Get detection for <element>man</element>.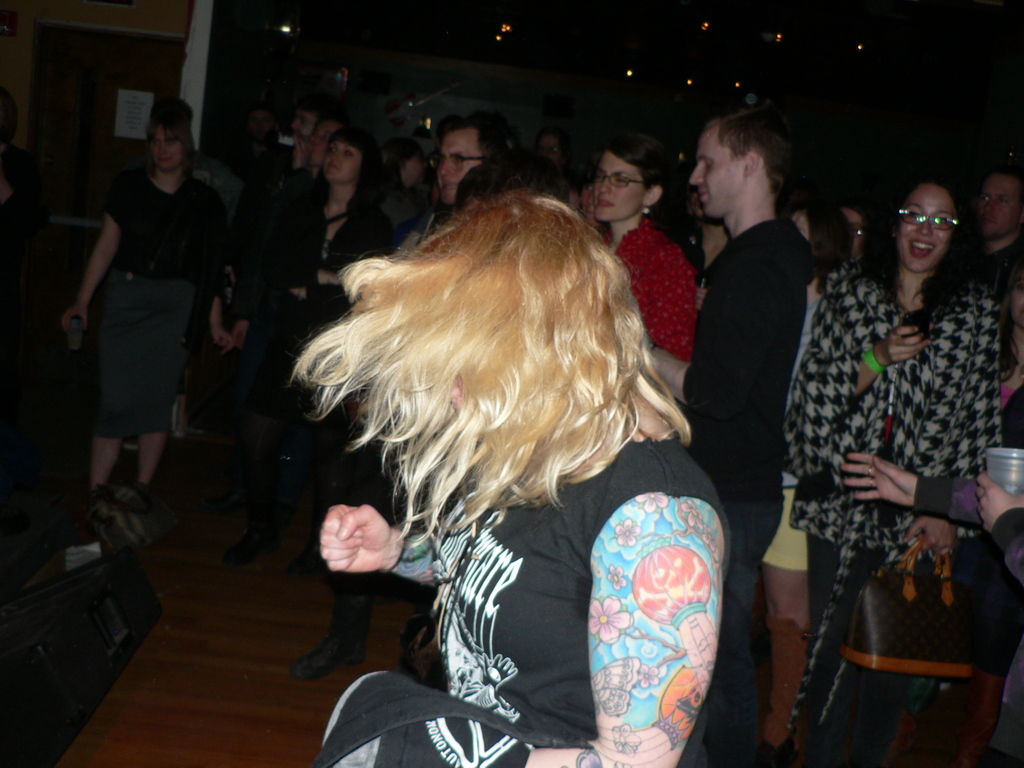
Detection: 695,118,897,719.
